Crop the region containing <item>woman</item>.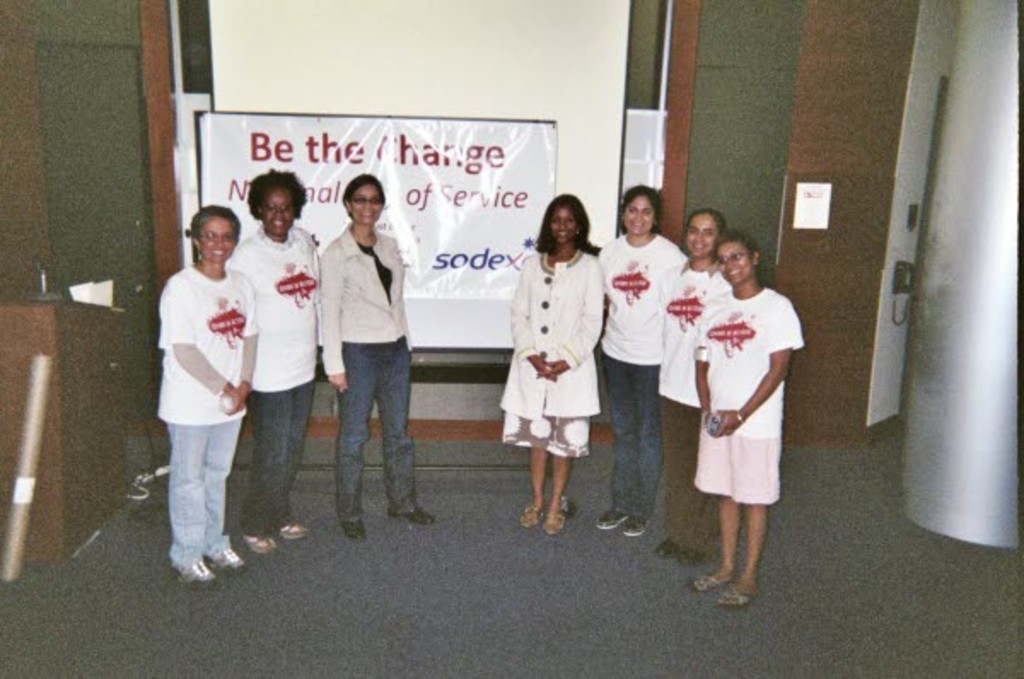
Crop region: (505,196,608,525).
